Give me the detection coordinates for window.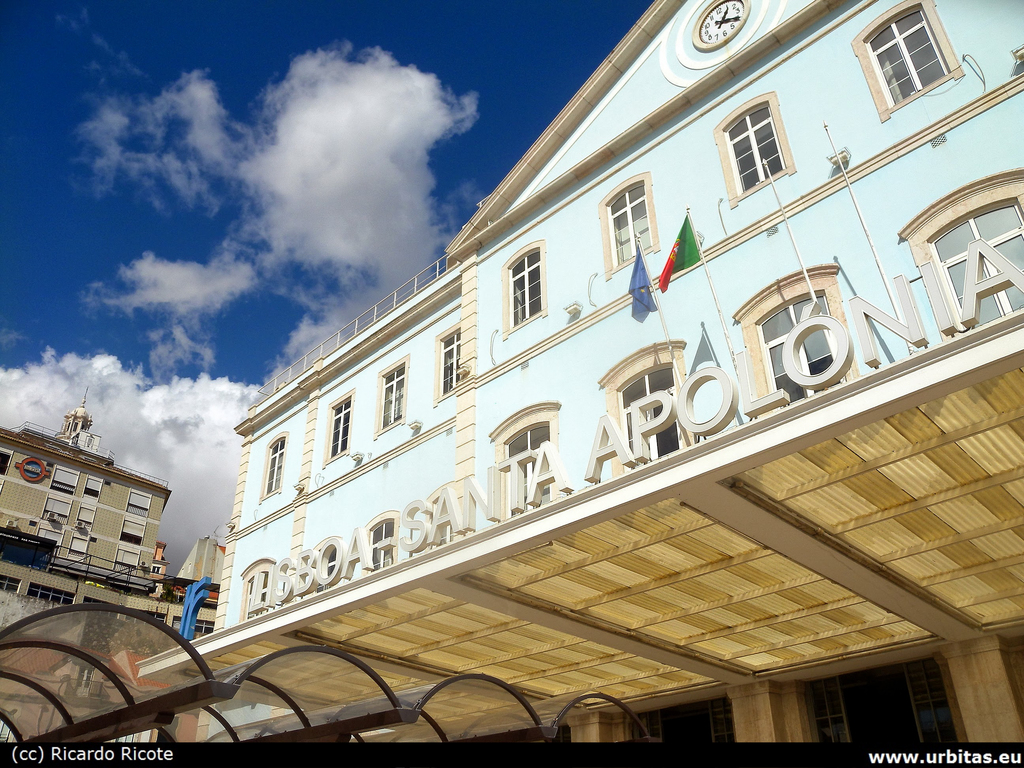
<bbox>376, 353, 410, 430</bbox>.
